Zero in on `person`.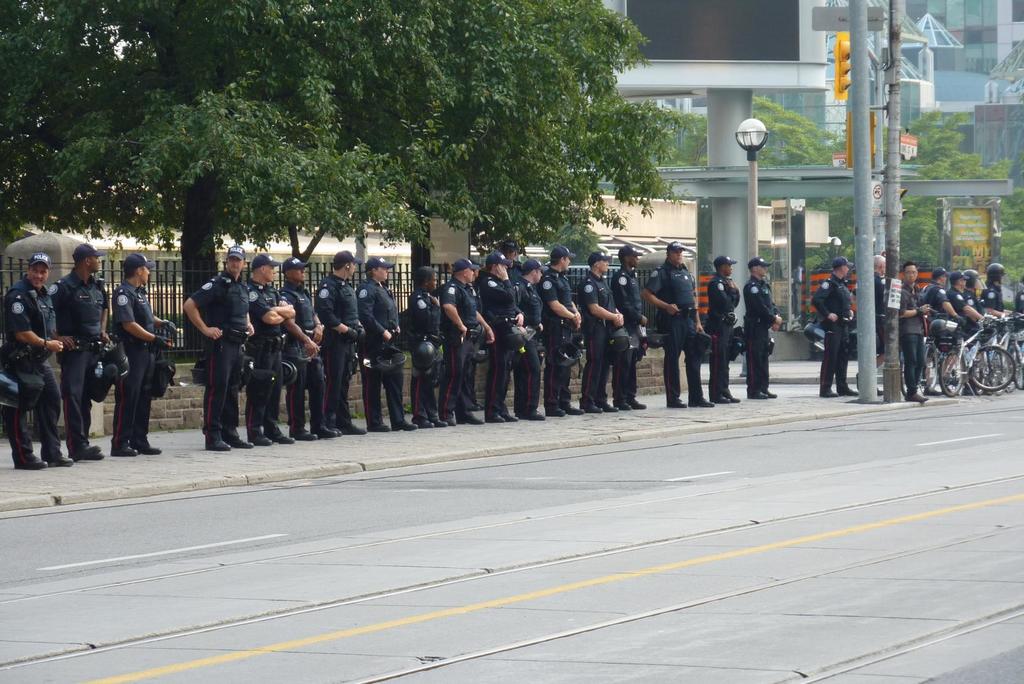
Zeroed in: (607,245,651,408).
